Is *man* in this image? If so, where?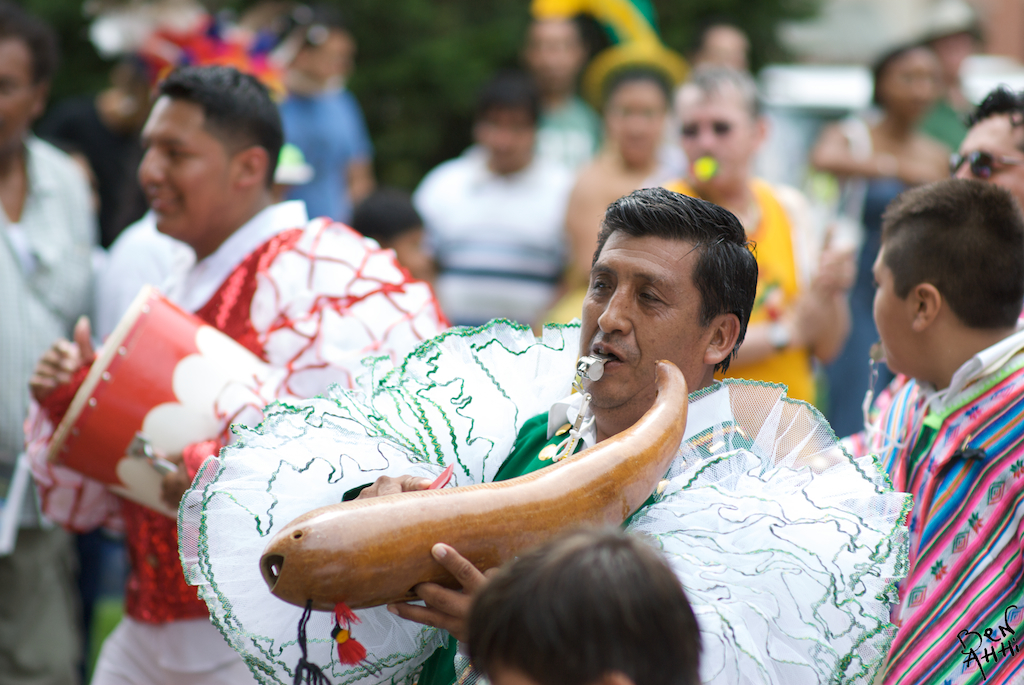
Yes, at [22, 67, 450, 684].
